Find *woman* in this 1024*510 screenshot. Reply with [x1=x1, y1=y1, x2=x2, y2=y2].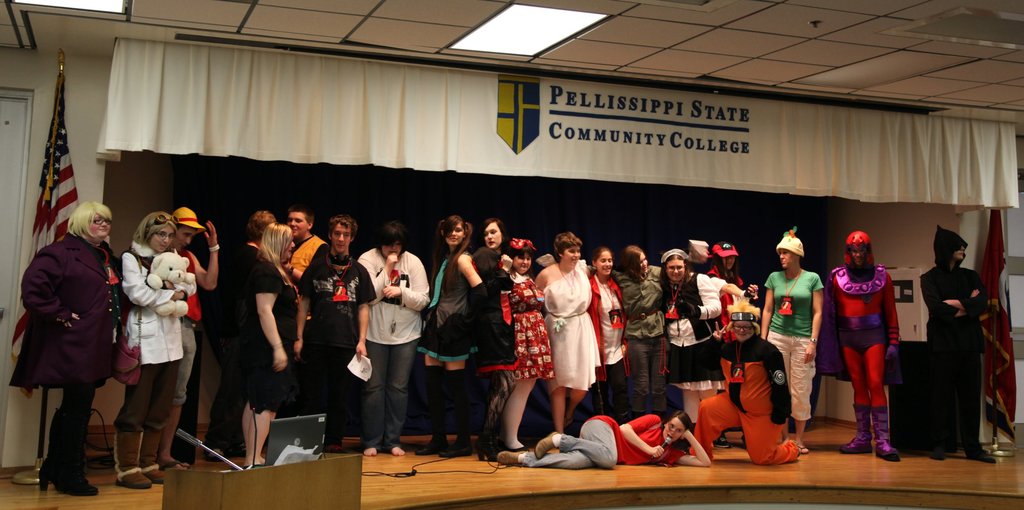
[x1=15, y1=185, x2=113, y2=490].
